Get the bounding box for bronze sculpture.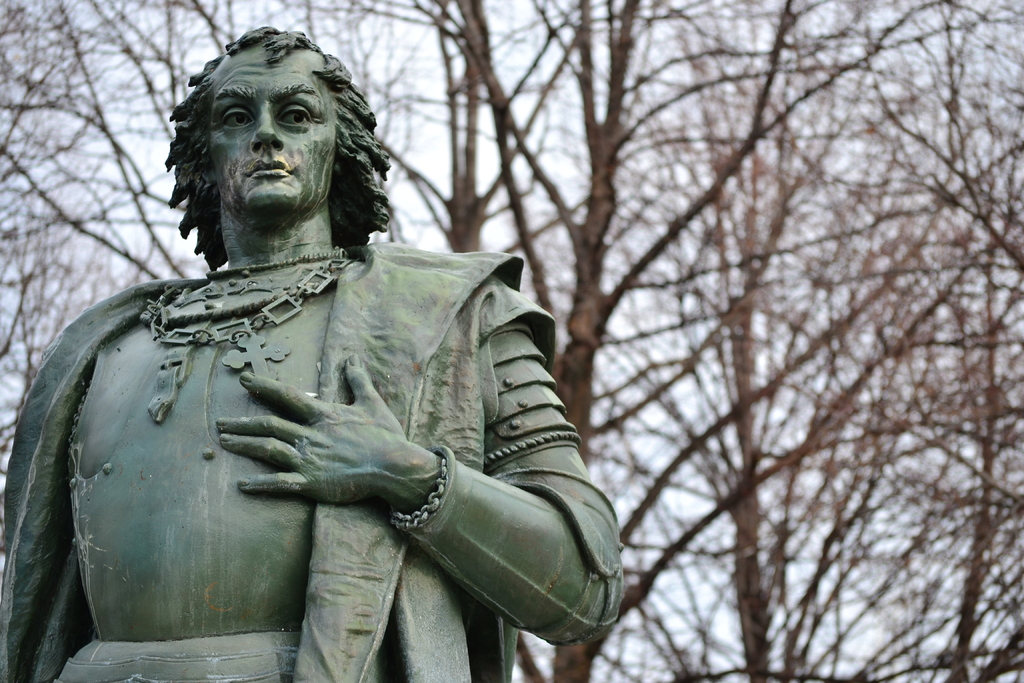
91/53/500/677.
